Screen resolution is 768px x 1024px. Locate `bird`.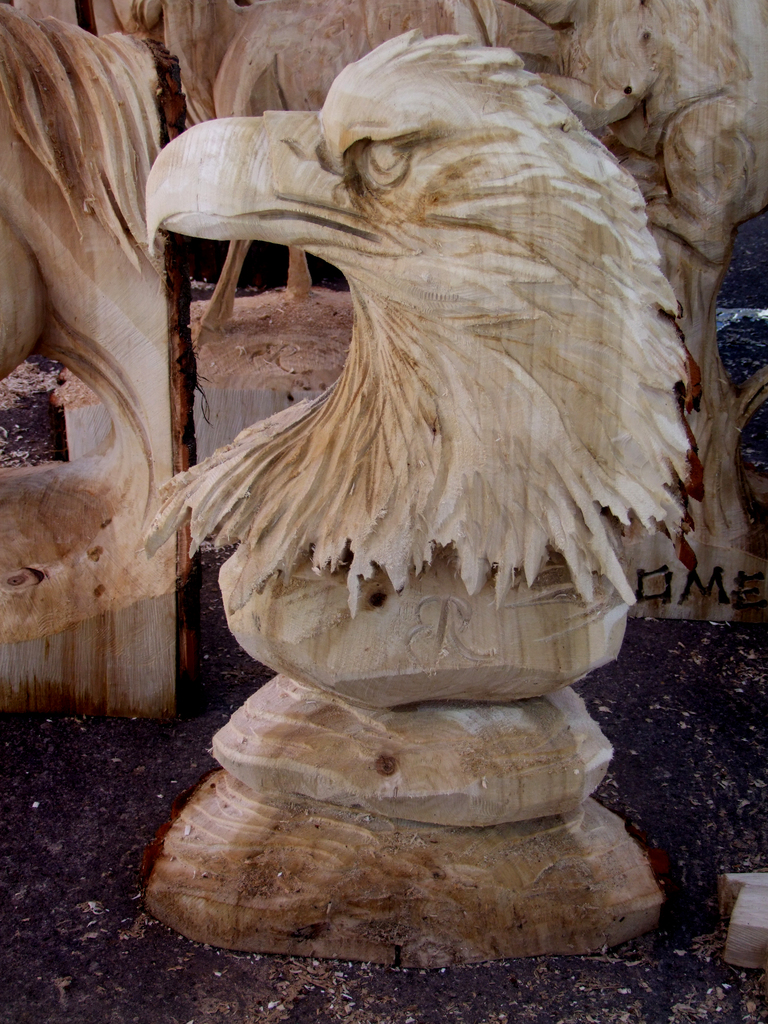
box(140, 29, 706, 618).
